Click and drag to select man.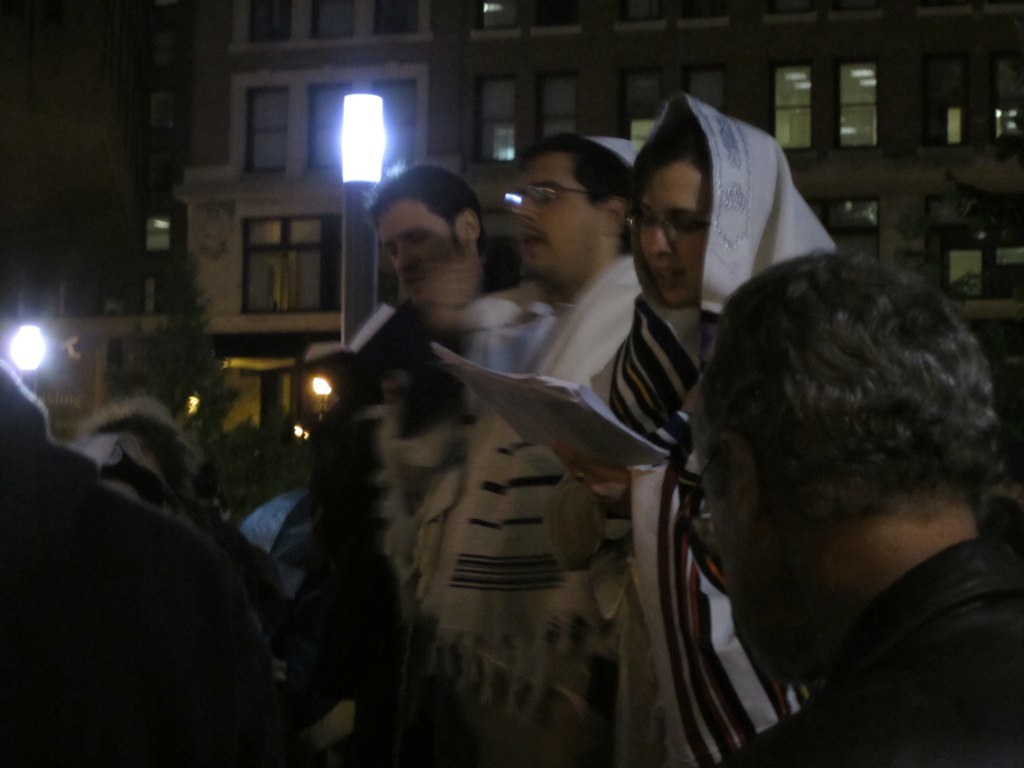
Selection: (x1=281, y1=158, x2=560, y2=763).
